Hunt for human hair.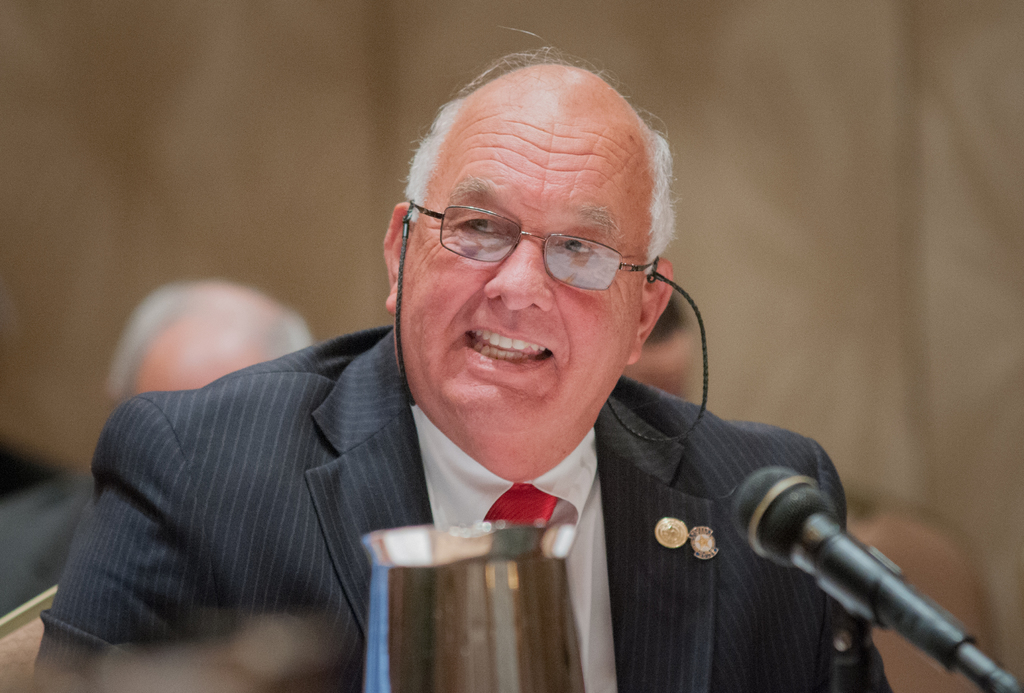
Hunted down at 405 58 671 283.
